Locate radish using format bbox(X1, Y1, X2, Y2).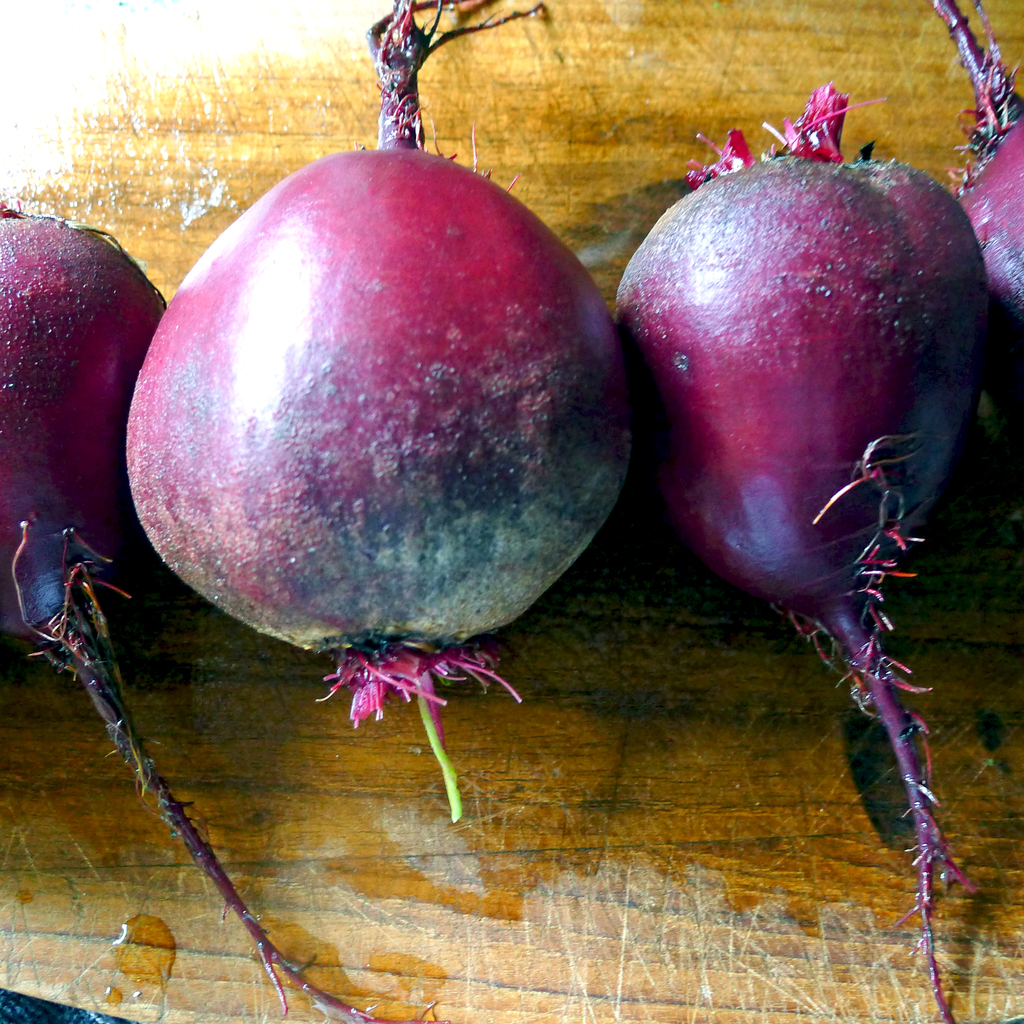
bbox(929, 0, 1023, 359).
